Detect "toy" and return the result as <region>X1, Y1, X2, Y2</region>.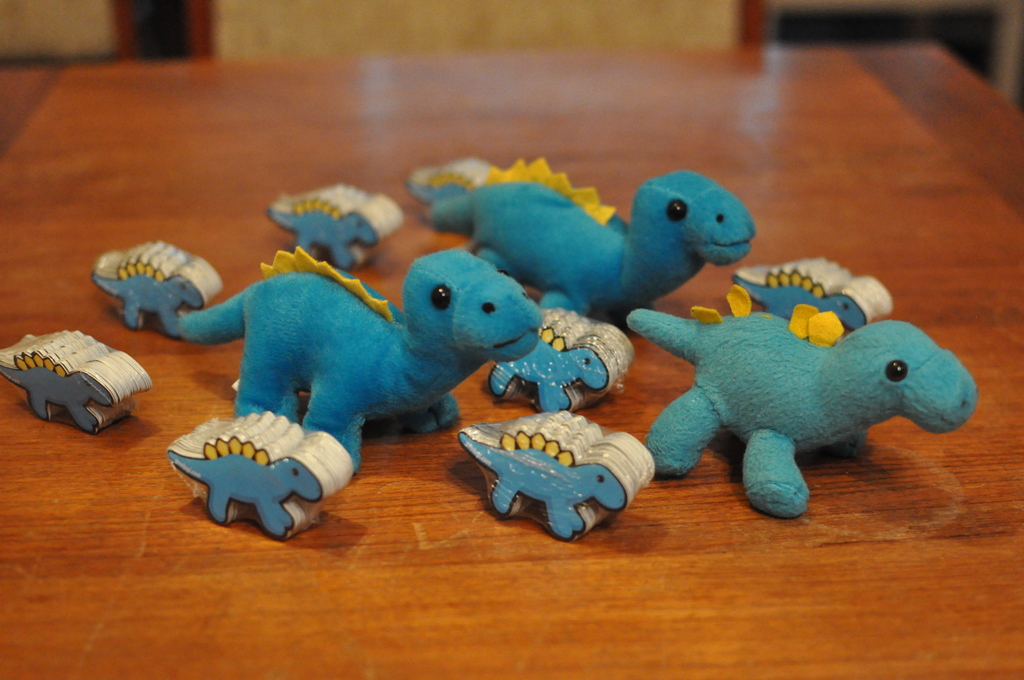
<region>95, 245, 216, 327</region>.
